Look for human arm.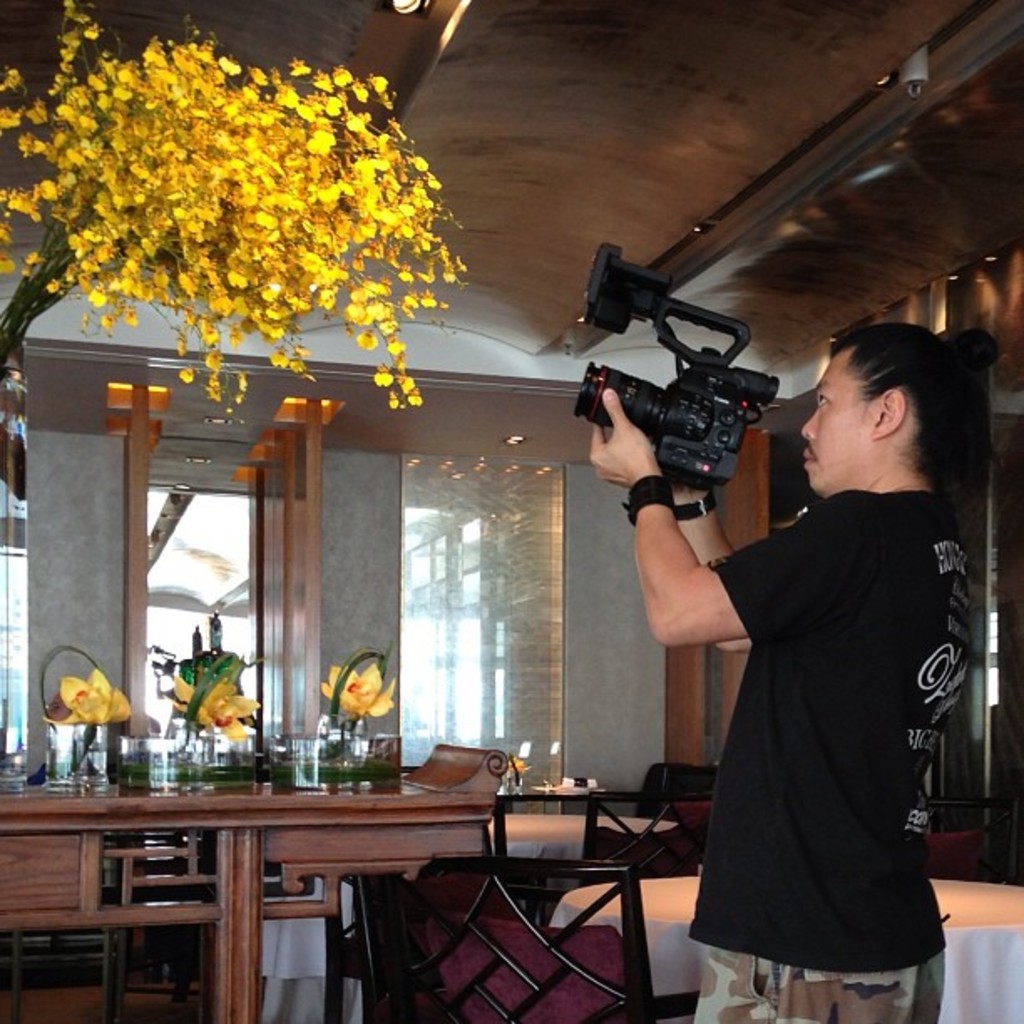
Found: (587,407,882,643).
